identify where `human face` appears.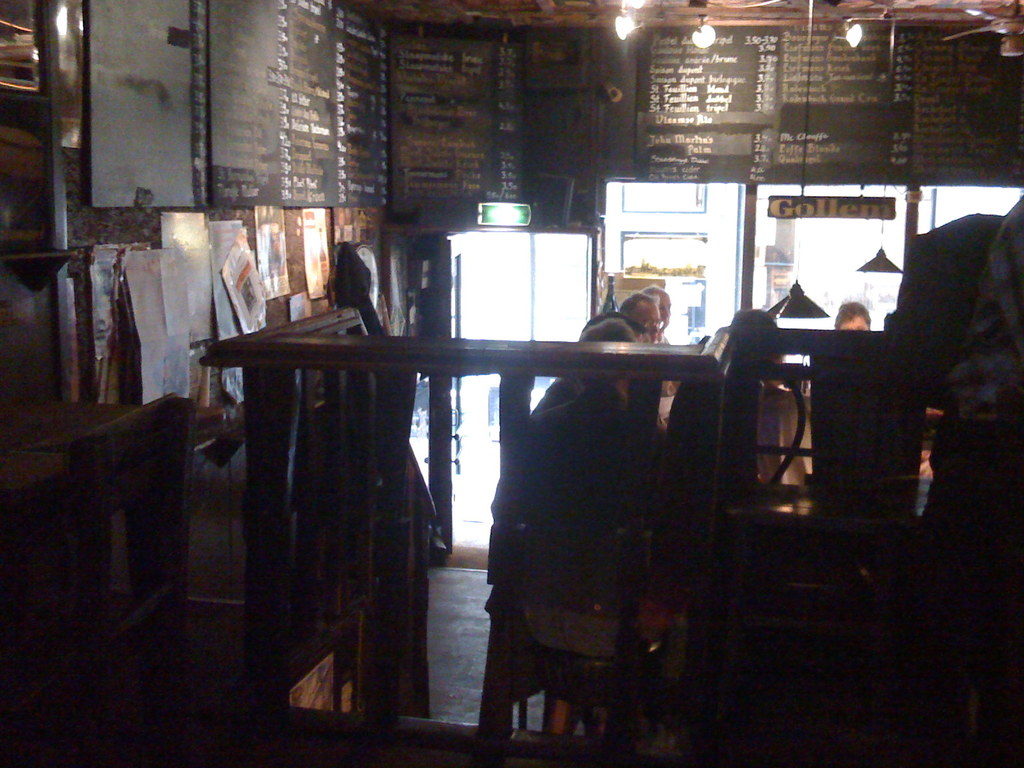
Appears at BBox(634, 303, 662, 344).
